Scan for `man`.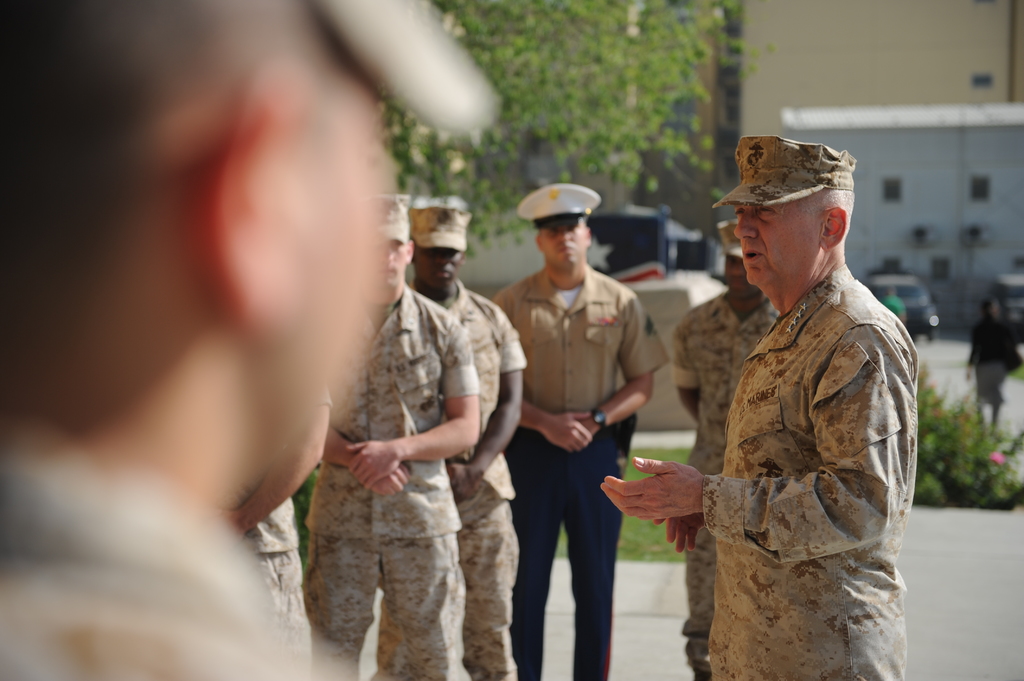
Scan result: <region>0, 0, 502, 680</region>.
